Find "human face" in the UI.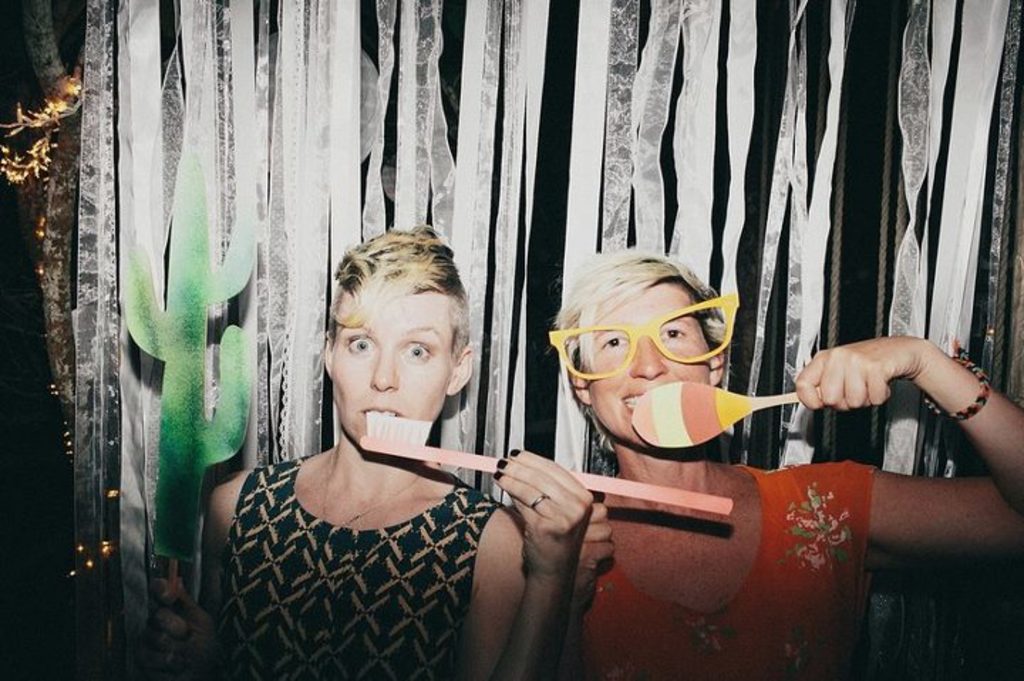
UI element at box=[327, 287, 454, 451].
